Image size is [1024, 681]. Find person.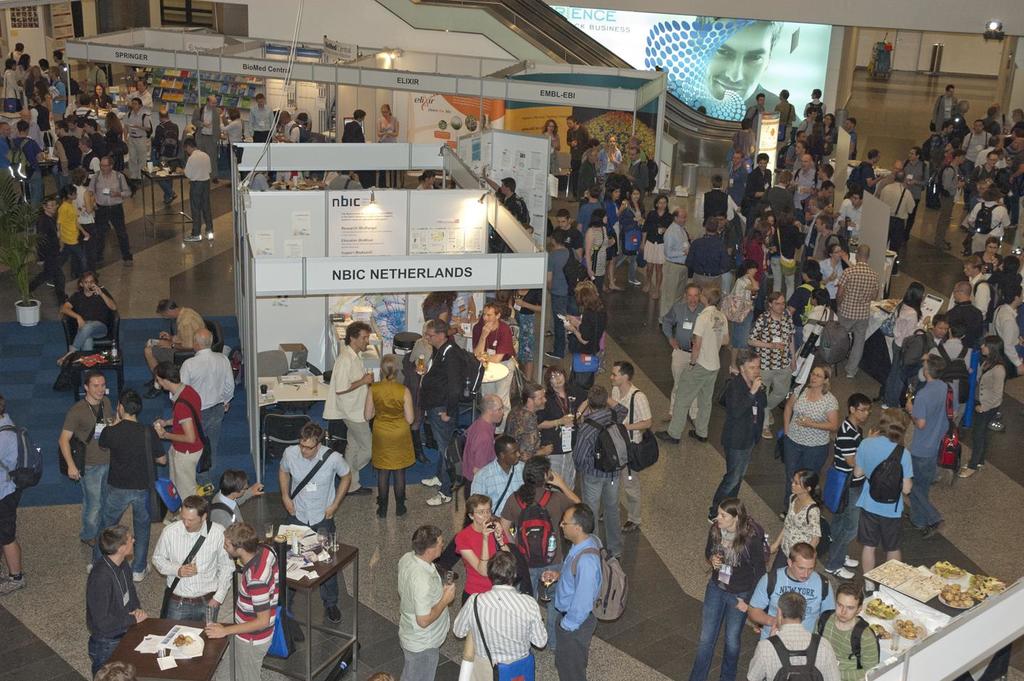
detection(154, 495, 235, 624).
